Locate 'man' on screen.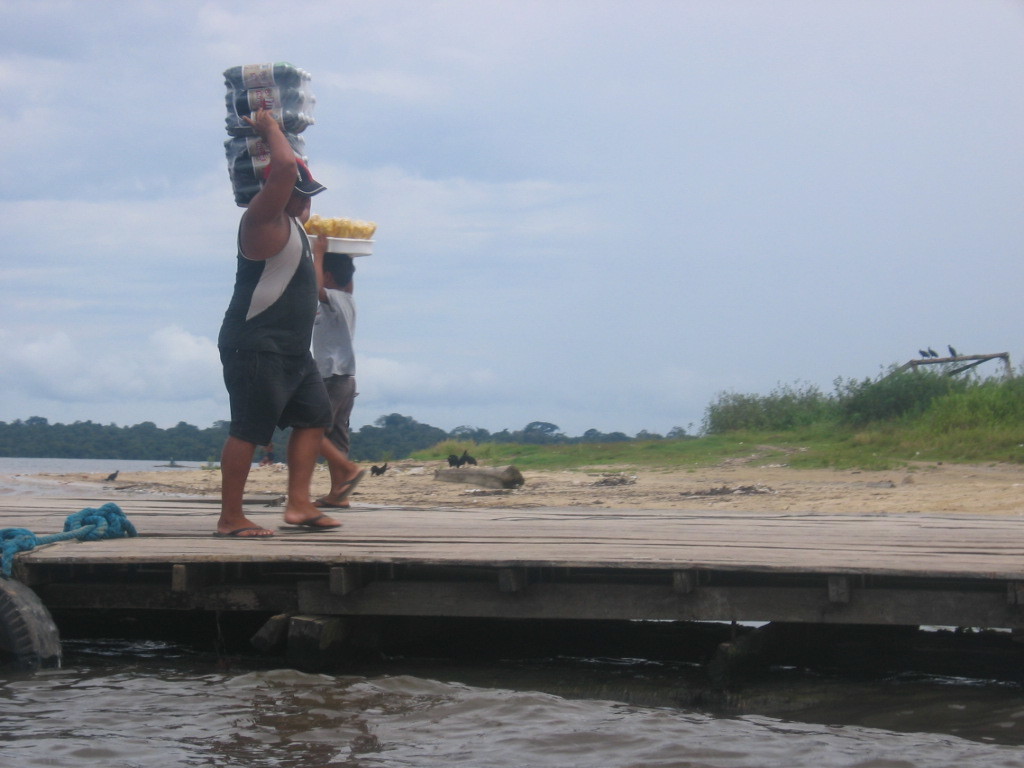
On screen at select_region(197, 79, 361, 548).
